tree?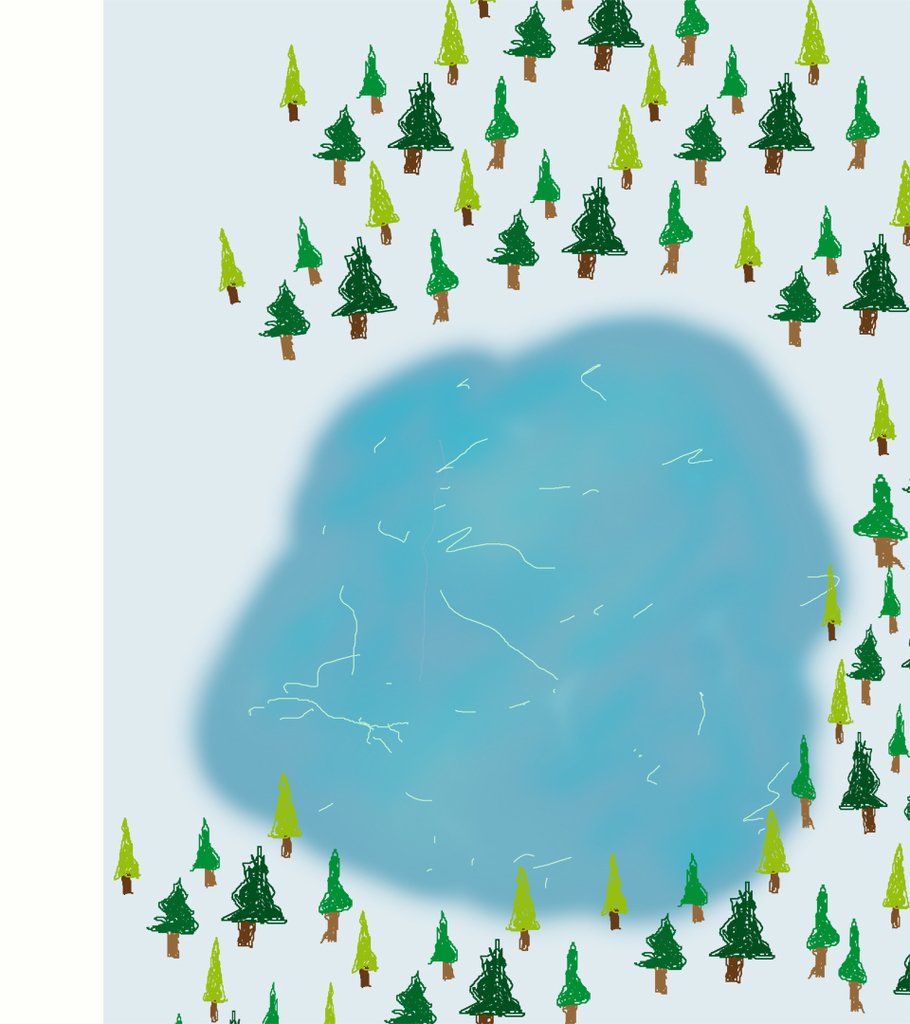
{"x1": 295, "y1": 217, "x2": 325, "y2": 299}
